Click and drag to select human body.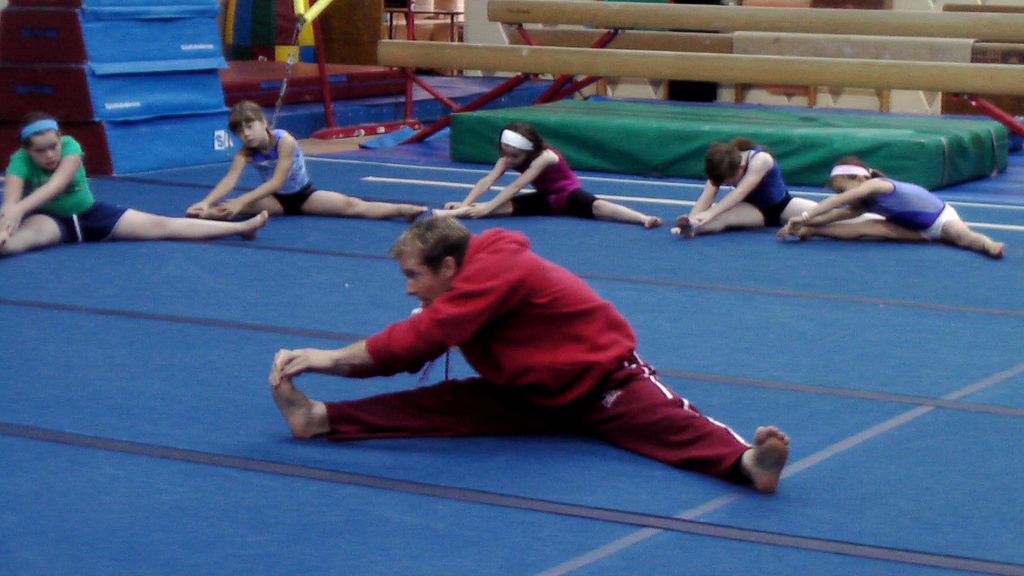
Selection: <bbox>0, 111, 269, 255</bbox>.
